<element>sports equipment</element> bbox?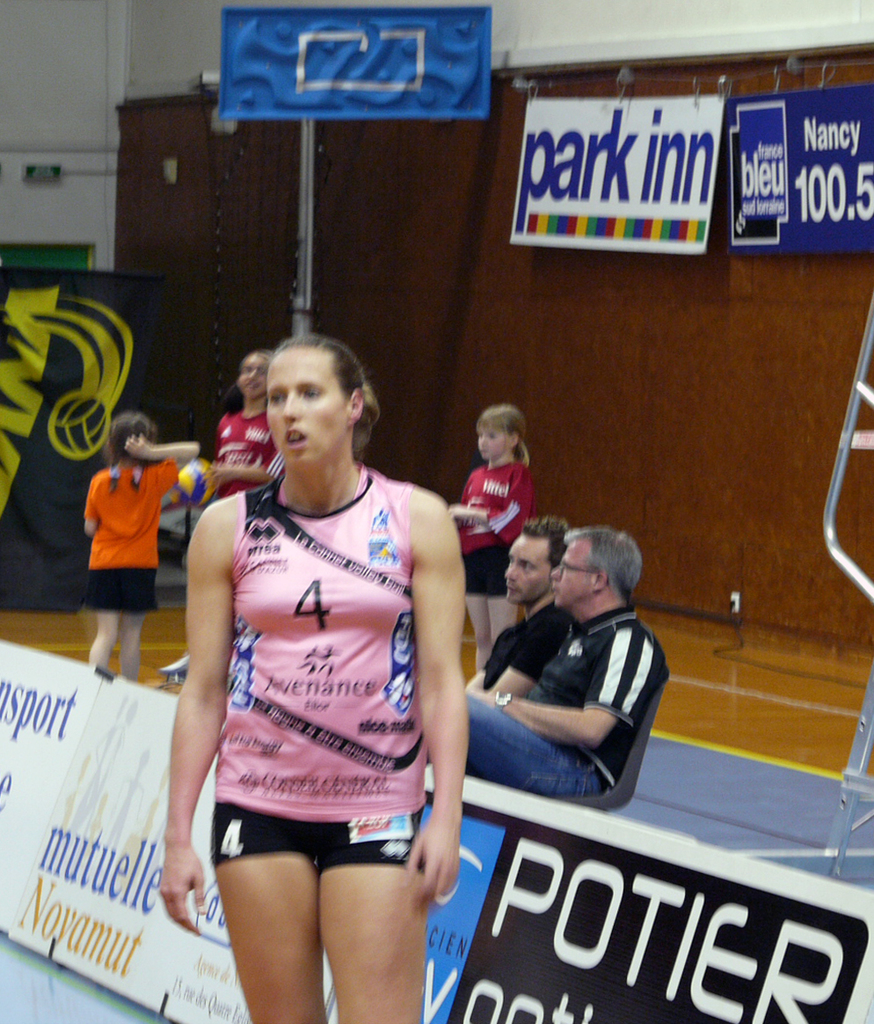
[x1=174, y1=460, x2=219, y2=509]
